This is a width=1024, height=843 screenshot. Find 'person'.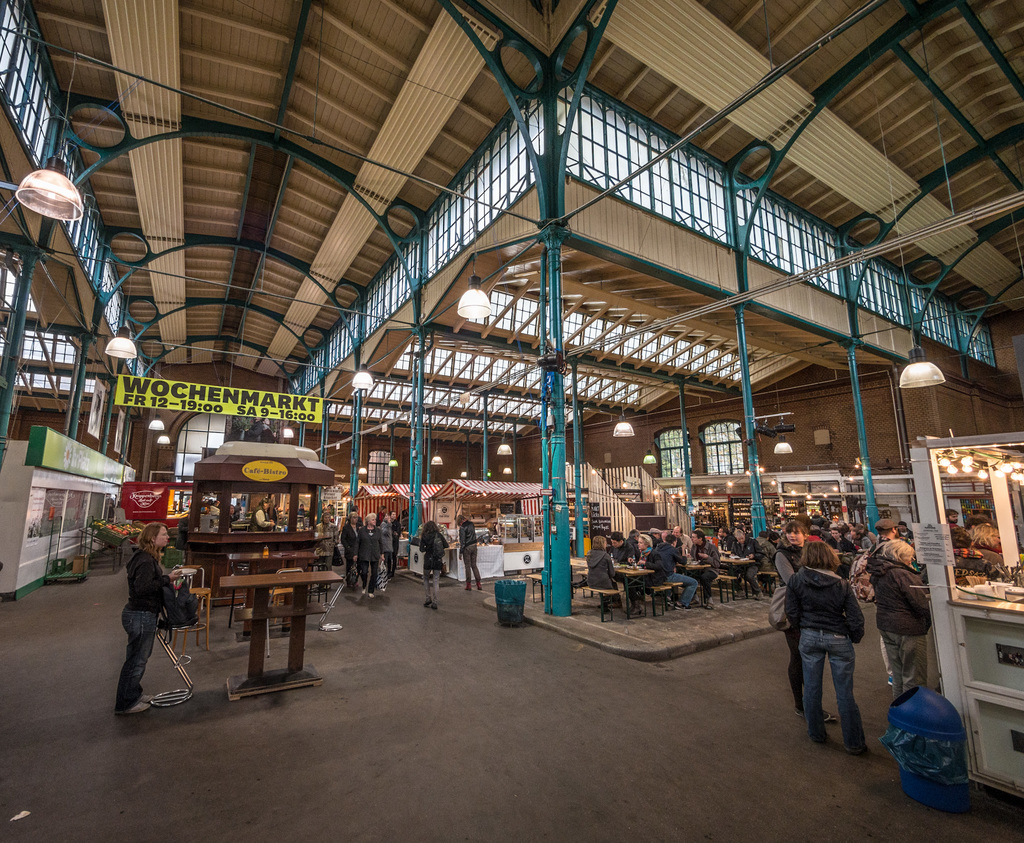
Bounding box: region(867, 536, 931, 700).
